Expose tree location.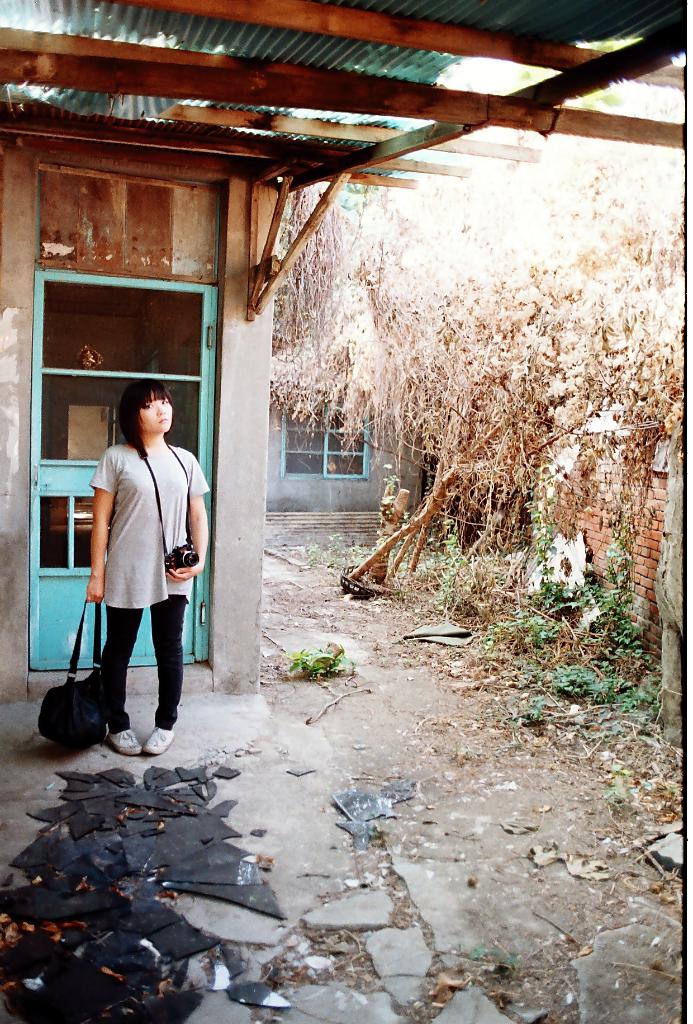
Exposed at 272 78 688 496.
